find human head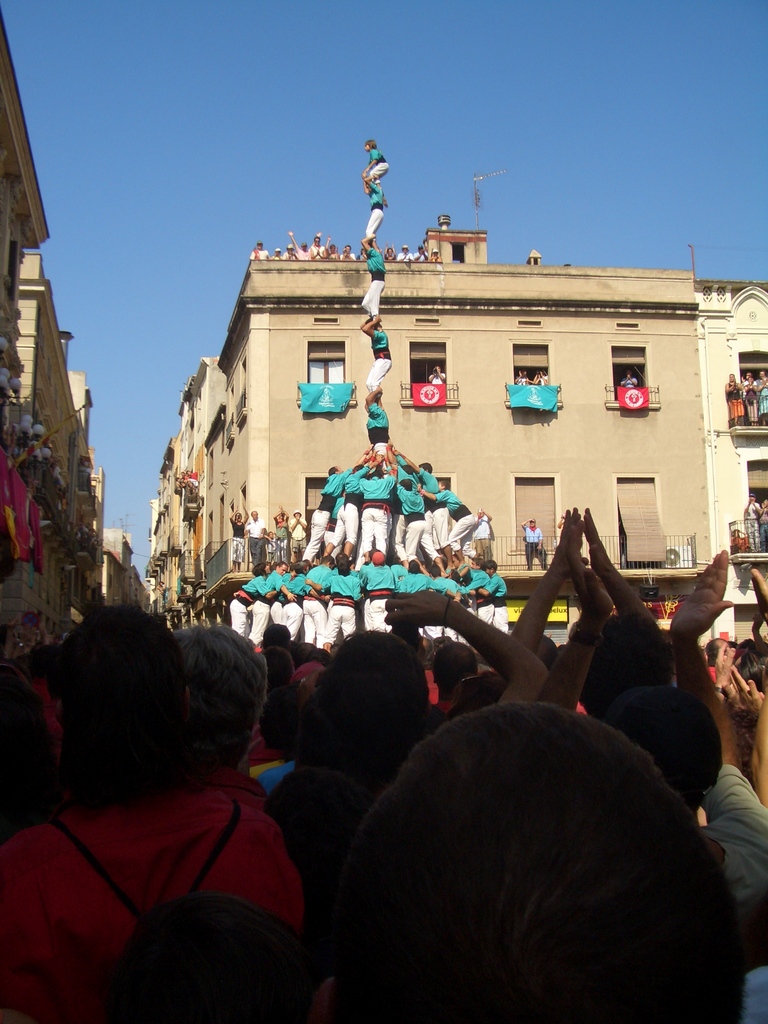
[426, 564, 441, 580]
